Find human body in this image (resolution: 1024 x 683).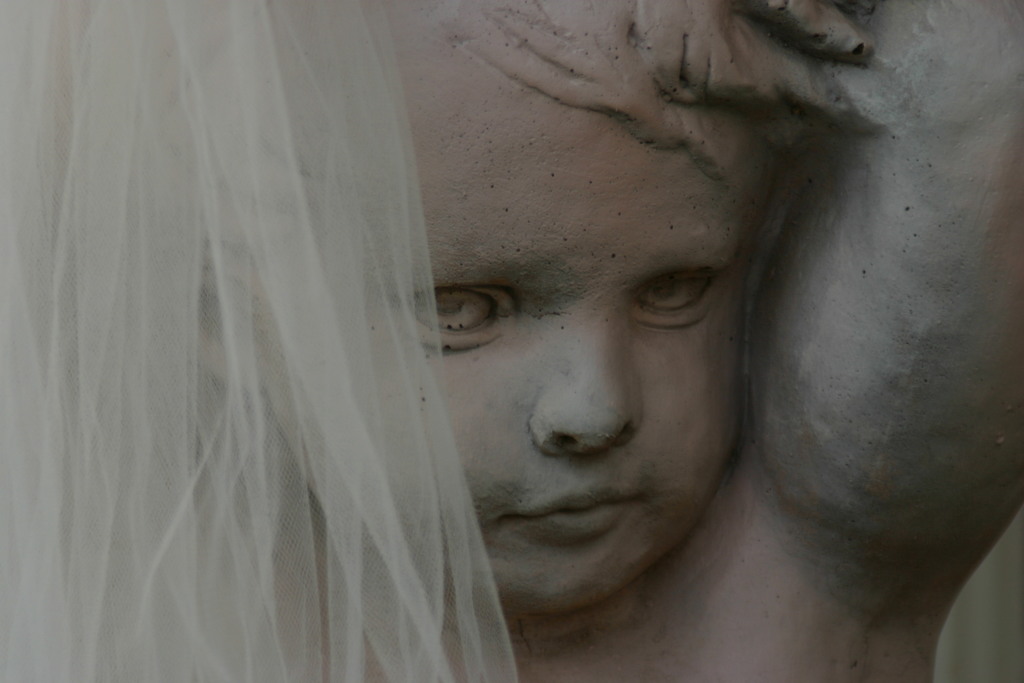
14,79,975,680.
